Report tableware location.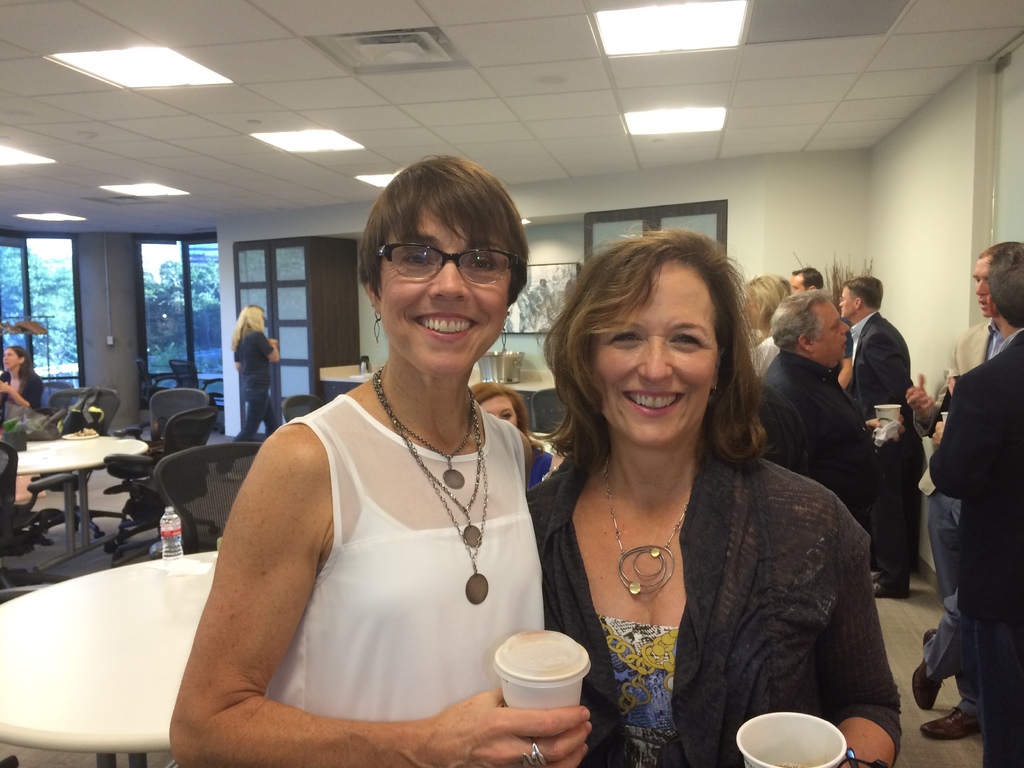
Report: <bbox>493, 621, 595, 717</bbox>.
